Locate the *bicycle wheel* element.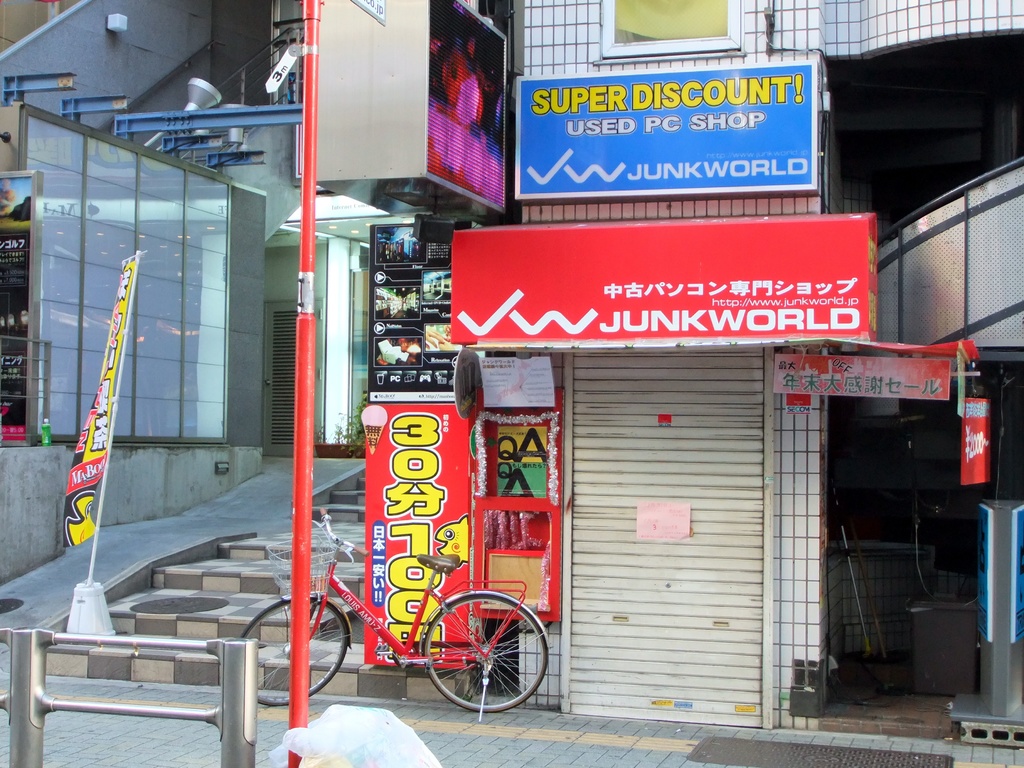
Element bbox: {"left": 237, "top": 596, "right": 348, "bottom": 705}.
